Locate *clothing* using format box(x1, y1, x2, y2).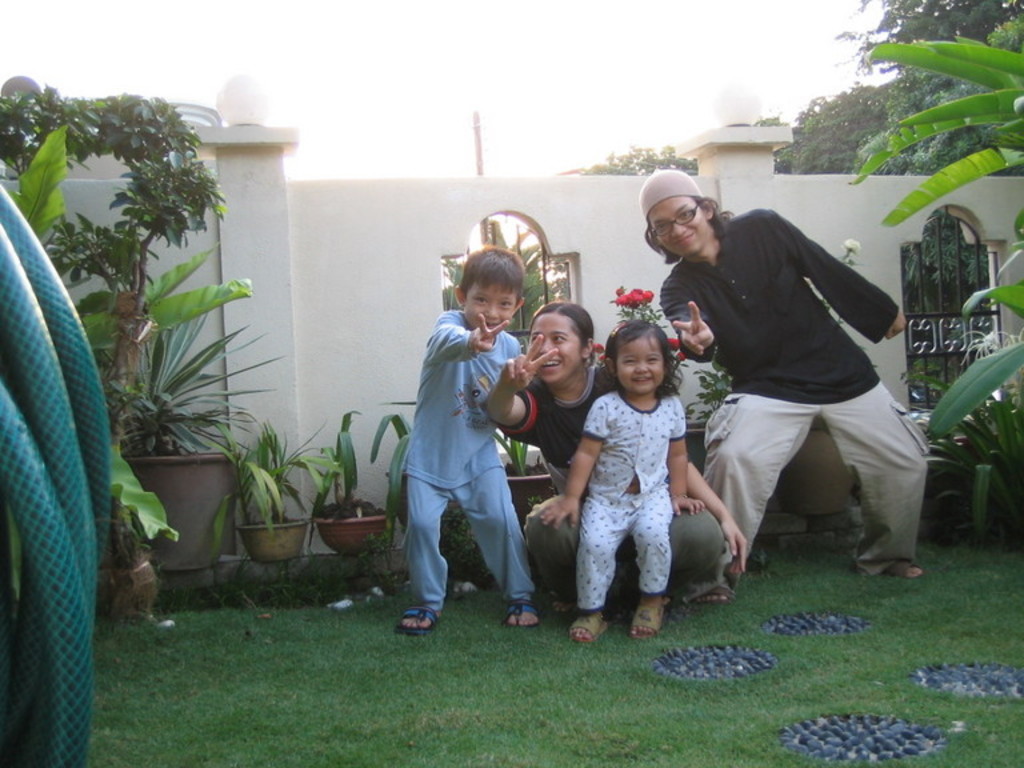
box(583, 385, 685, 605).
